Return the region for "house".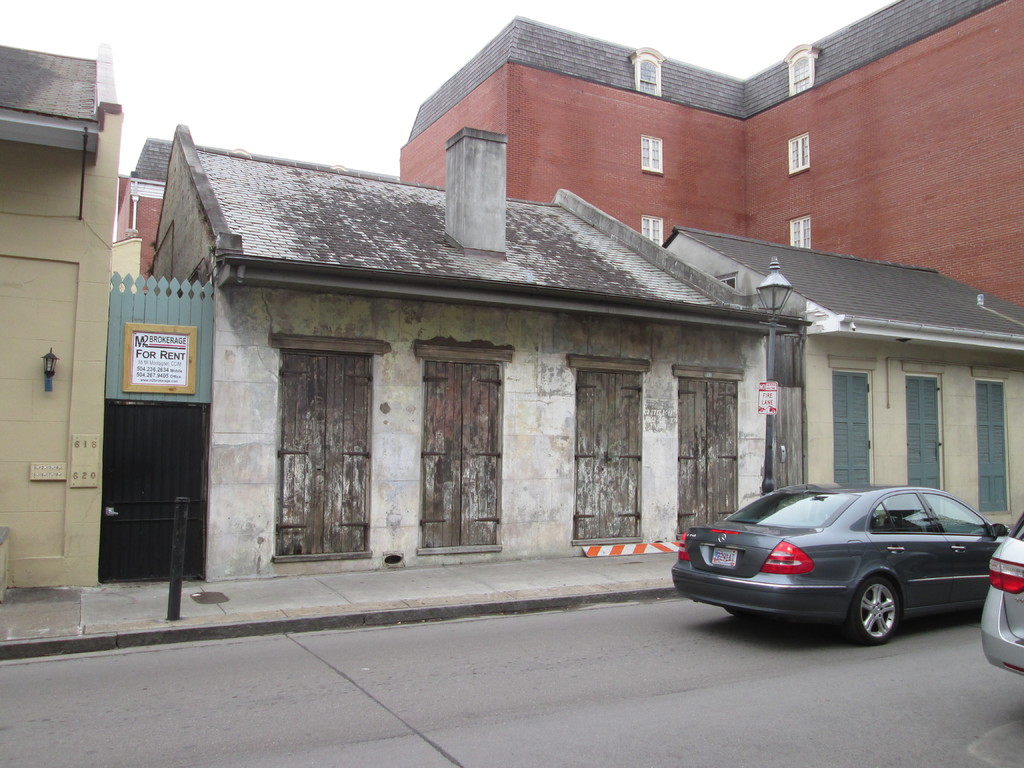
[left=664, top=219, right=1023, bottom=545].
